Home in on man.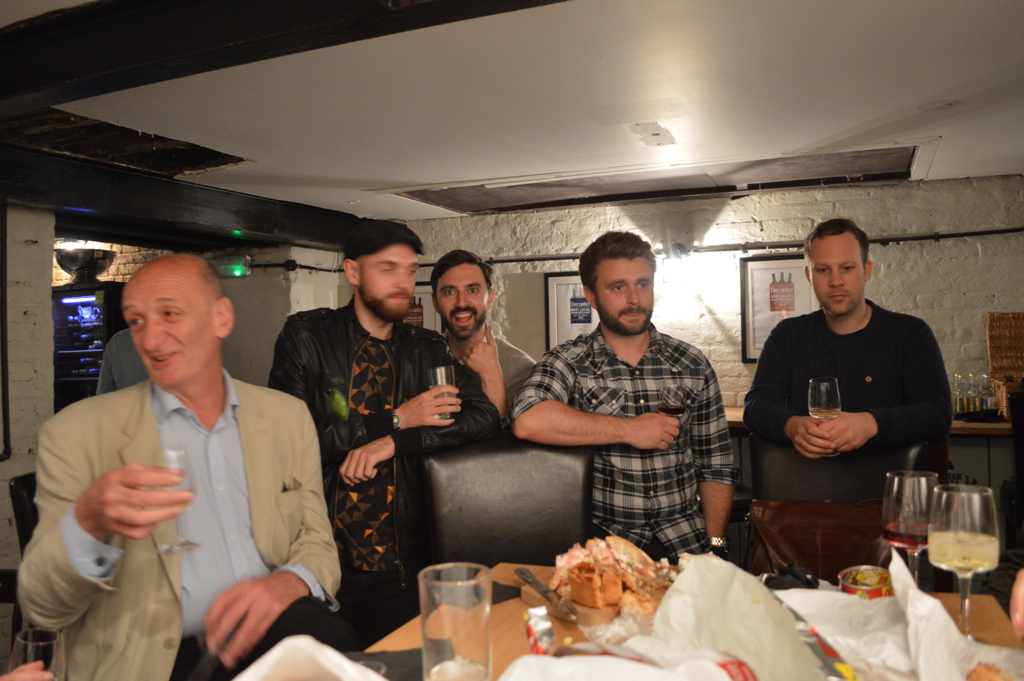
Homed in at x1=506, y1=230, x2=743, y2=557.
